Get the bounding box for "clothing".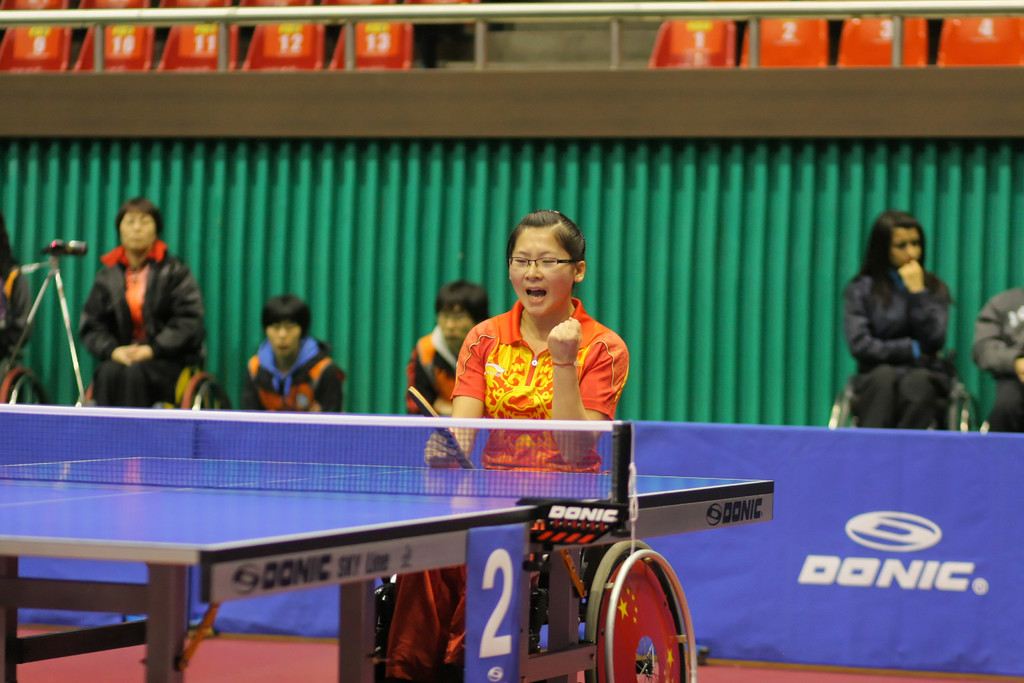
x1=447 y1=292 x2=628 y2=477.
